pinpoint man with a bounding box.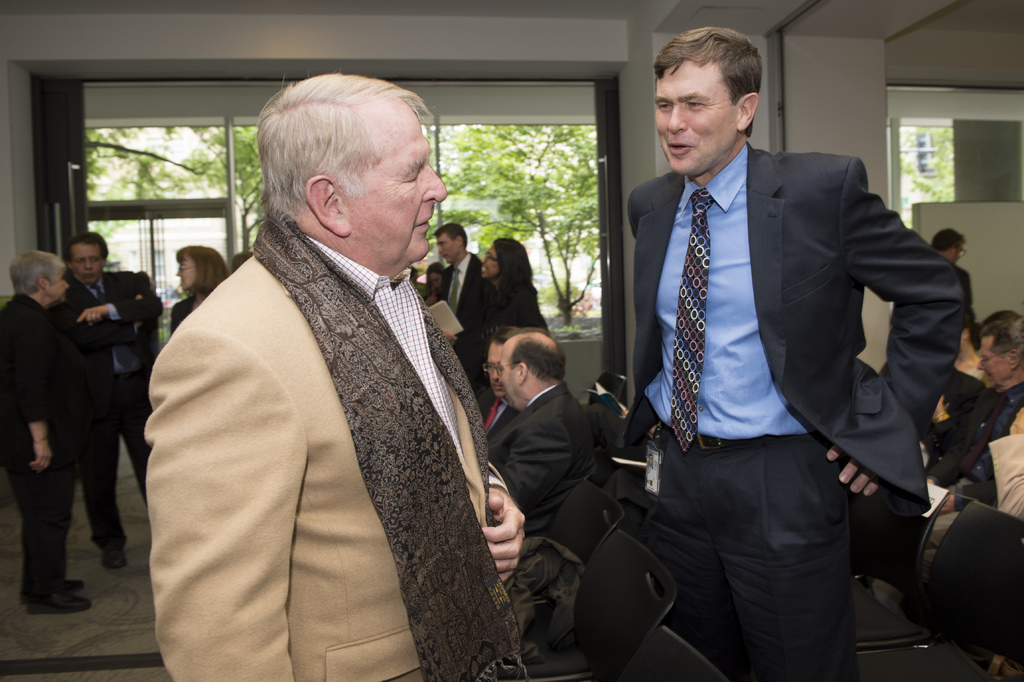
58, 236, 172, 577.
